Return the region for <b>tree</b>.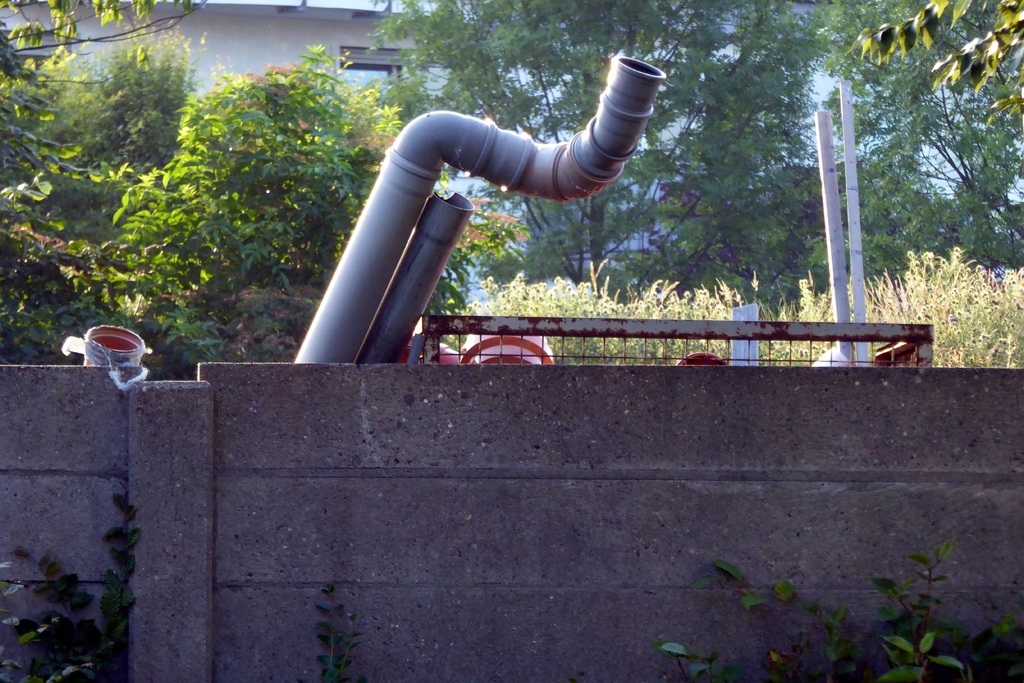
606,144,854,298.
